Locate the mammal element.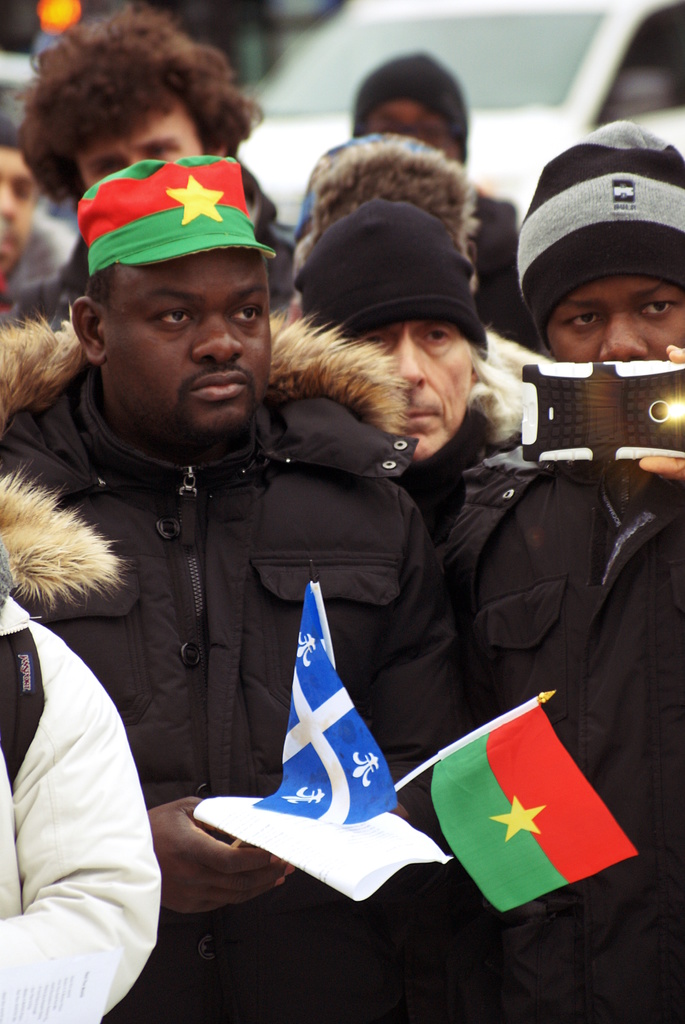
Element bbox: detection(0, 461, 164, 1023).
